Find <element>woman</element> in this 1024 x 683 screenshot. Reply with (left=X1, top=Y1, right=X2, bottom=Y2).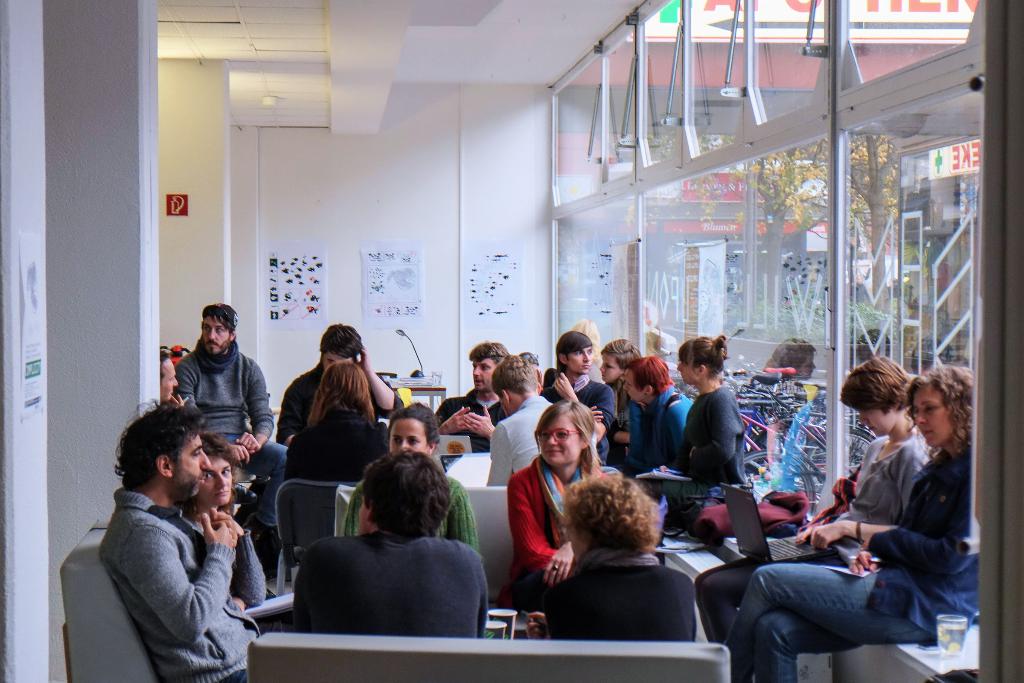
(left=346, top=401, right=488, bottom=581).
